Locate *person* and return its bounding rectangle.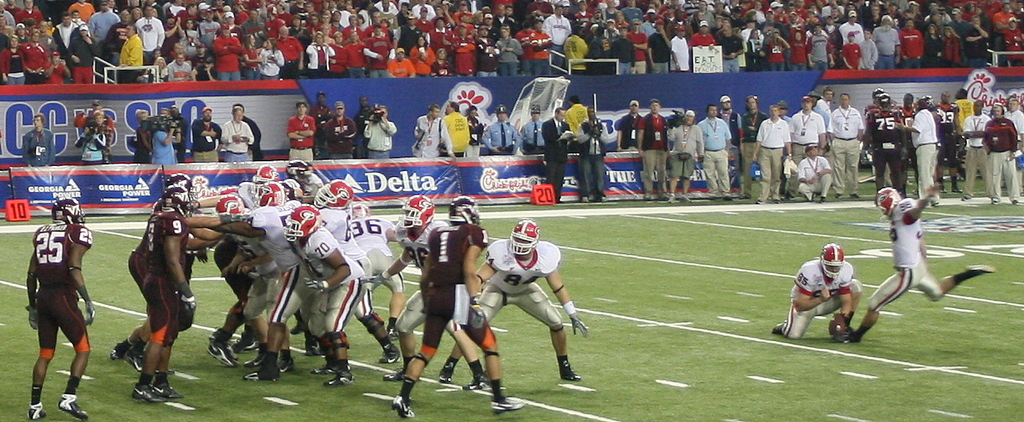
{"x1": 71, "y1": 99, "x2": 111, "y2": 167}.
